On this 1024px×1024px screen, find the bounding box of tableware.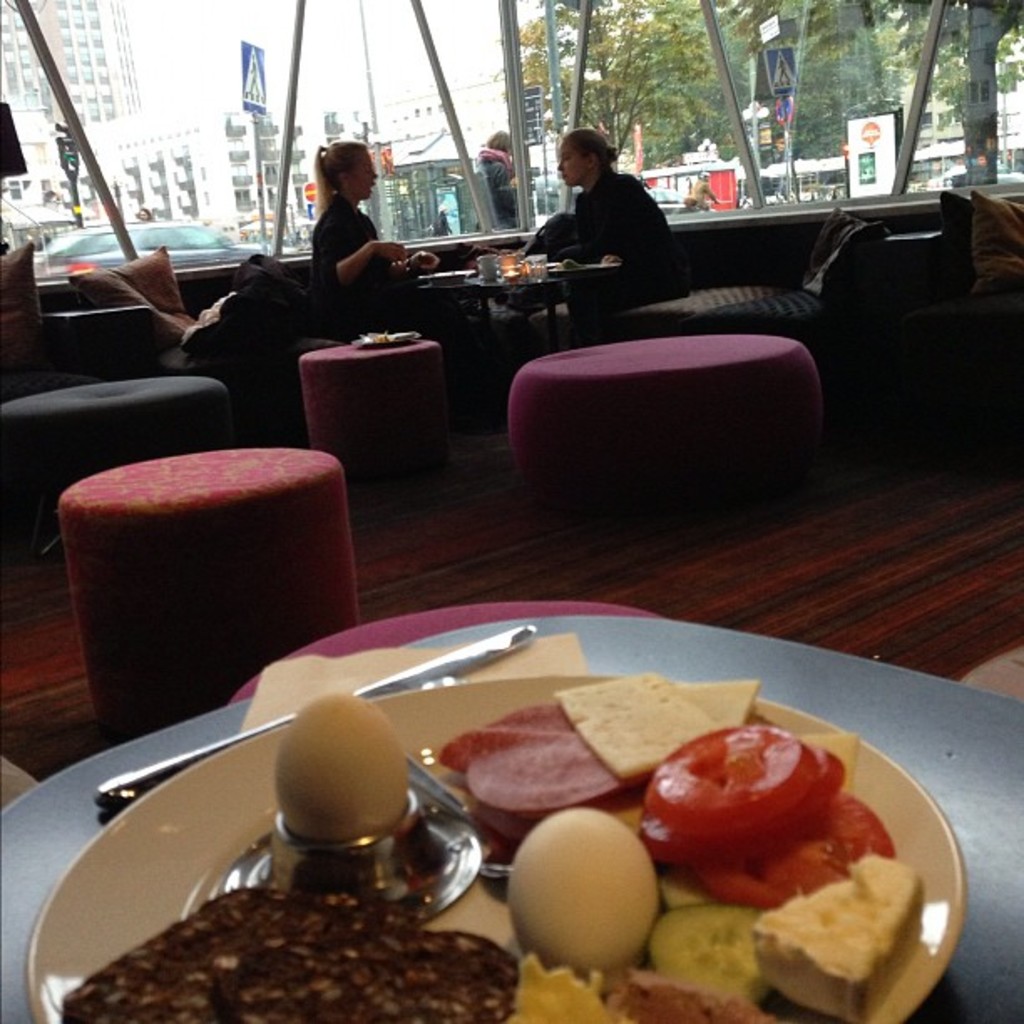
Bounding box: [479,254,500,283].
